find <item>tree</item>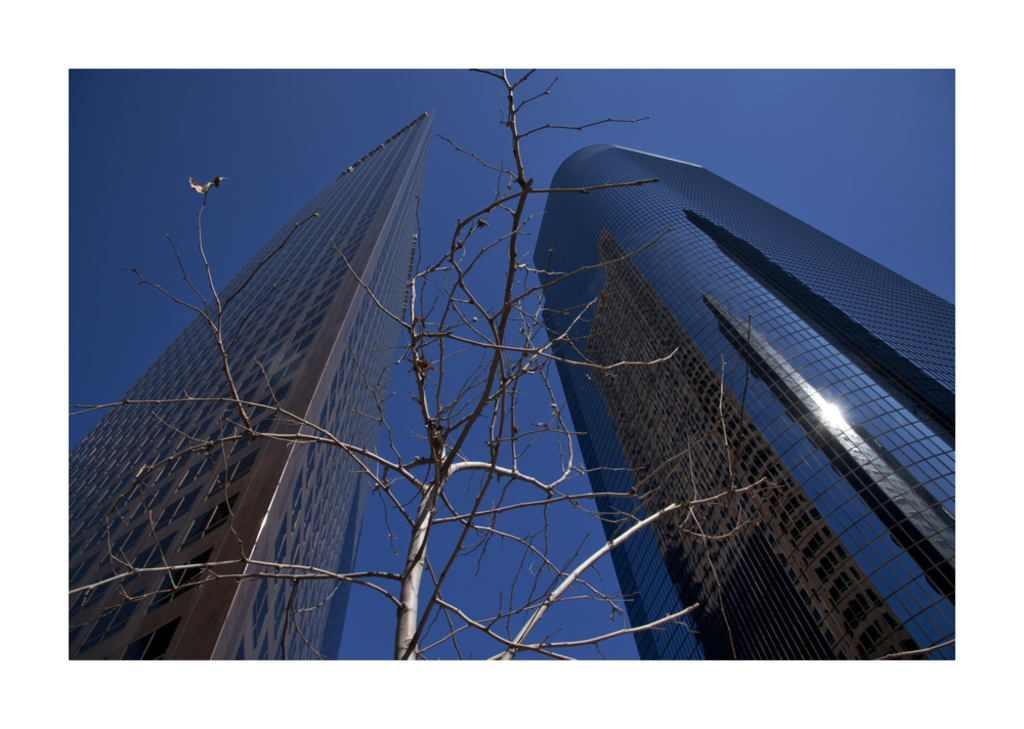
Rect(66, 68, 772, 662)
